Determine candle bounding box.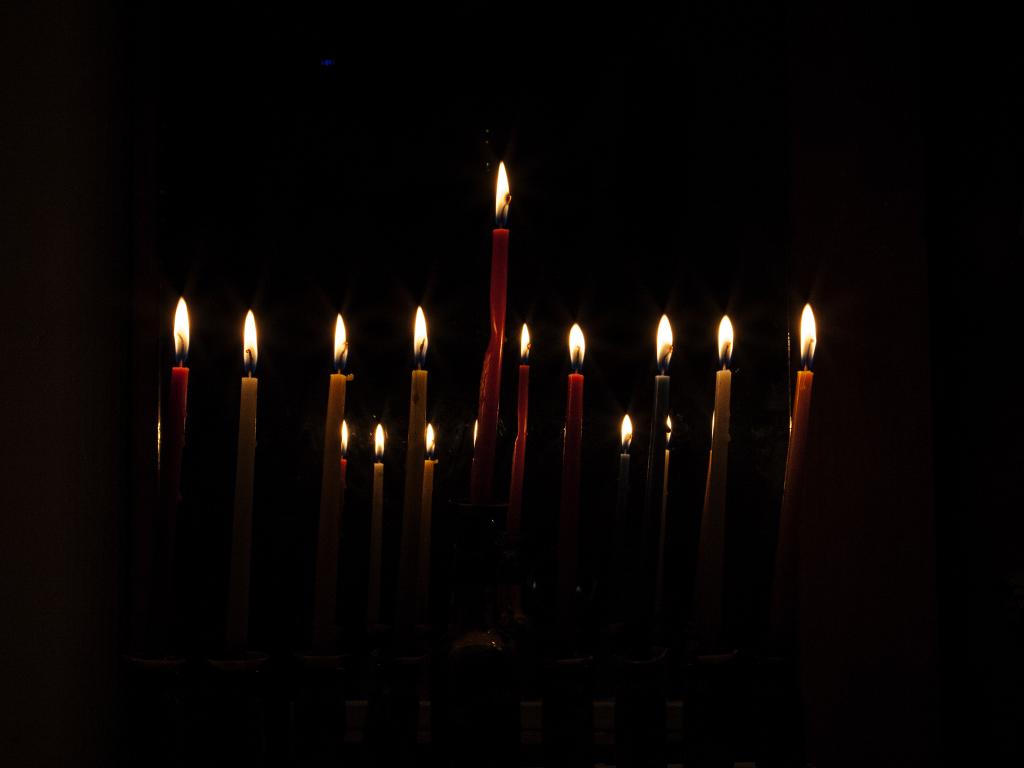
Determined: left=697, top=310, right=725, bottom=653.
